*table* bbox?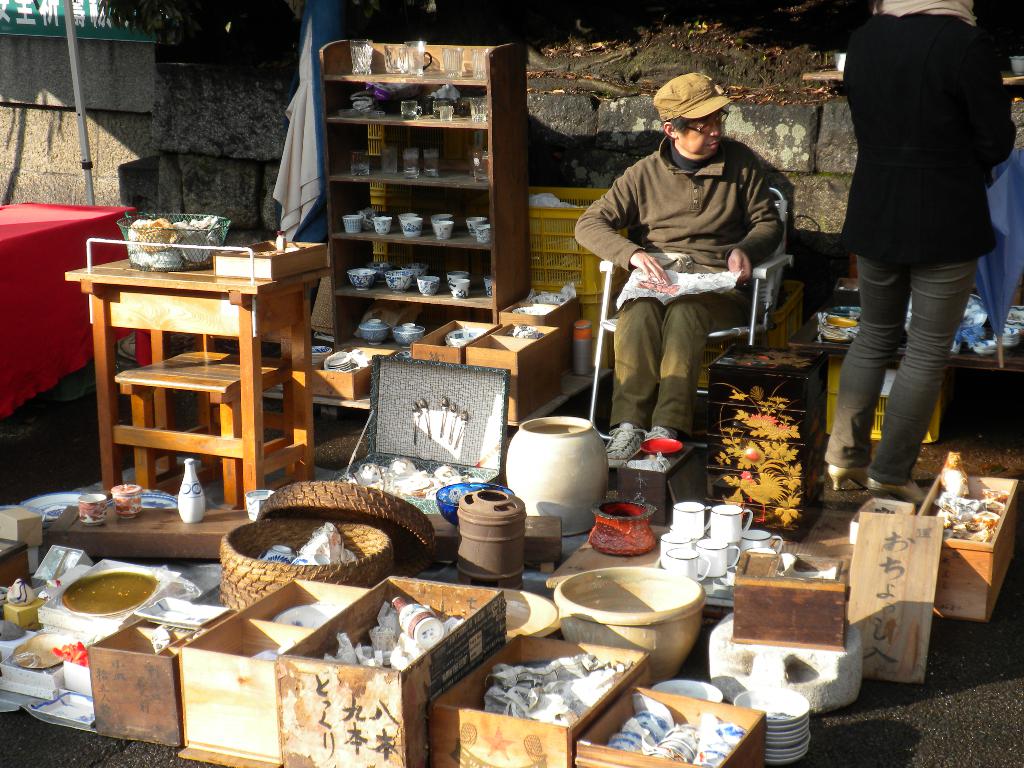
select_region(61, 244, 325, 512)
